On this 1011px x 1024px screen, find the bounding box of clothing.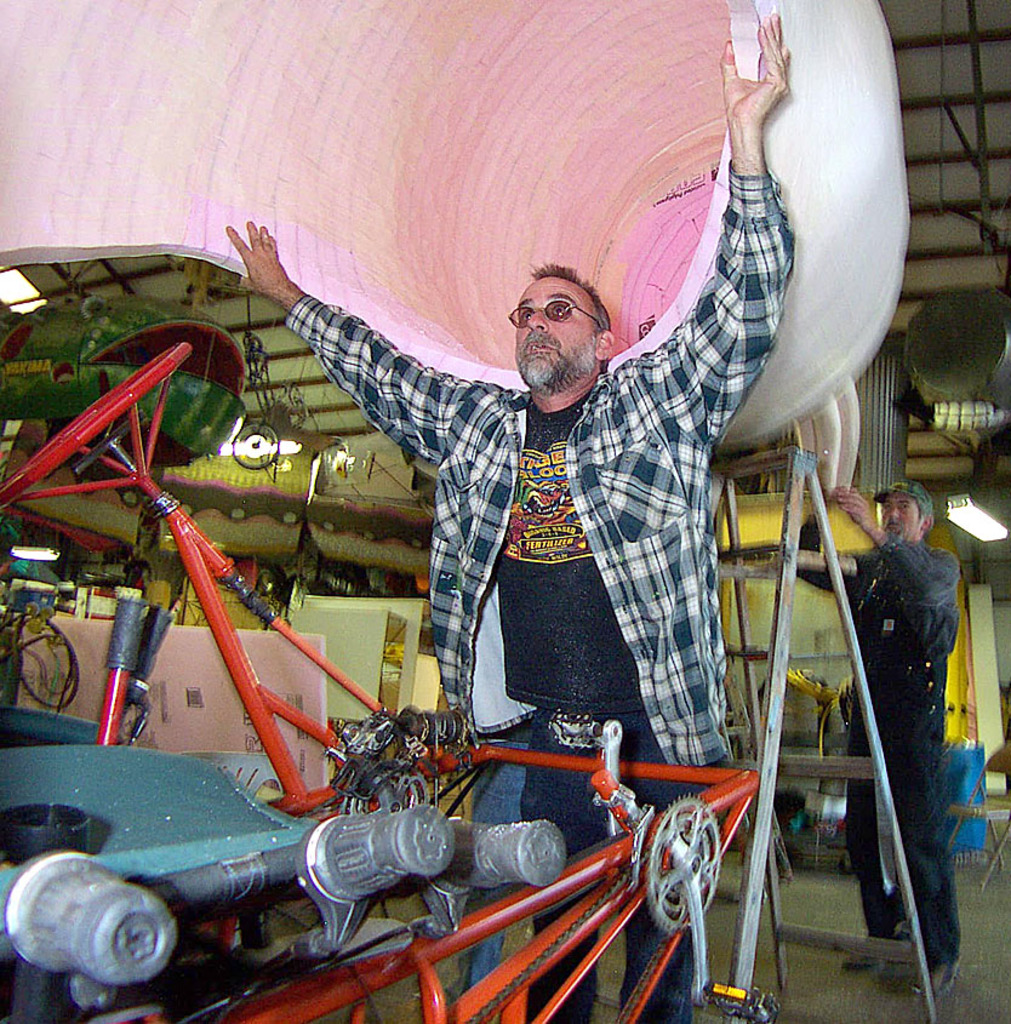
Bounding box: [279,161,793,1023].
